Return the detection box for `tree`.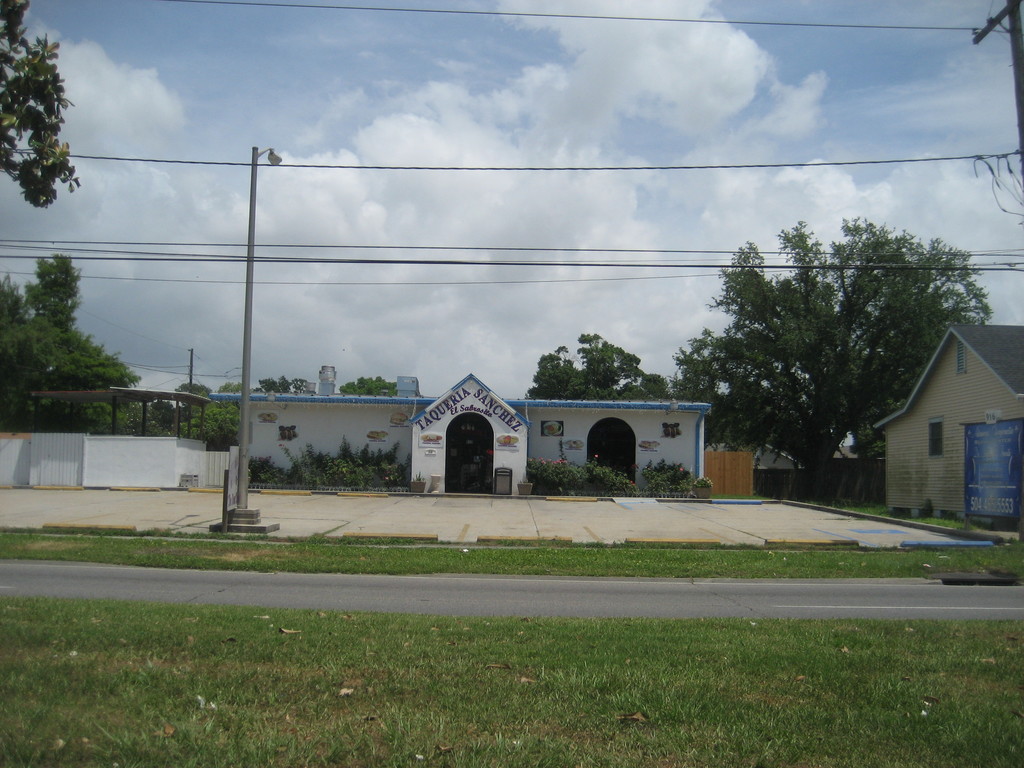
Rect(522, 331, 669, 397).
